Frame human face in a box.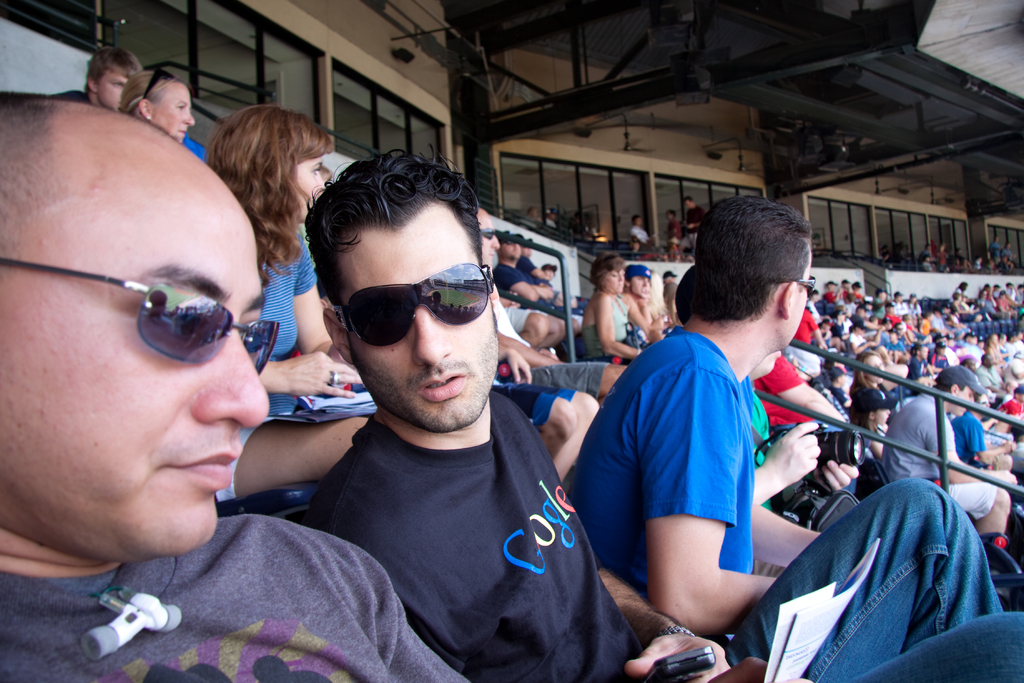
detection(150, 83, 194, 136).
